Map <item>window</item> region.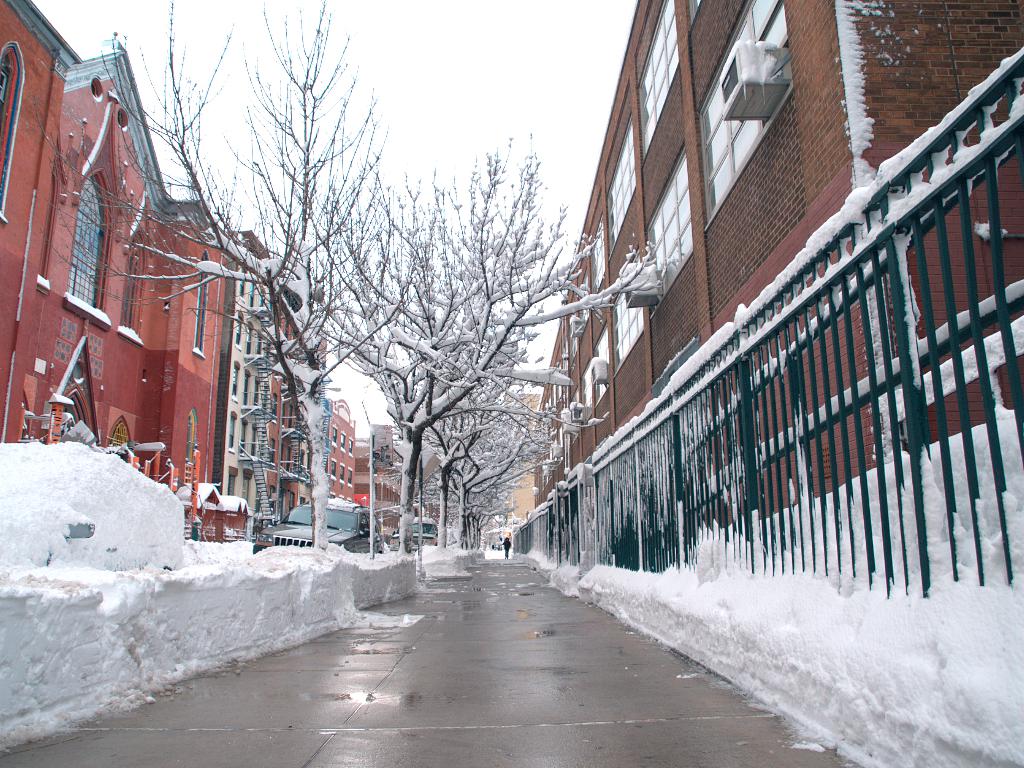
Mapped to (67,179,97,302).
